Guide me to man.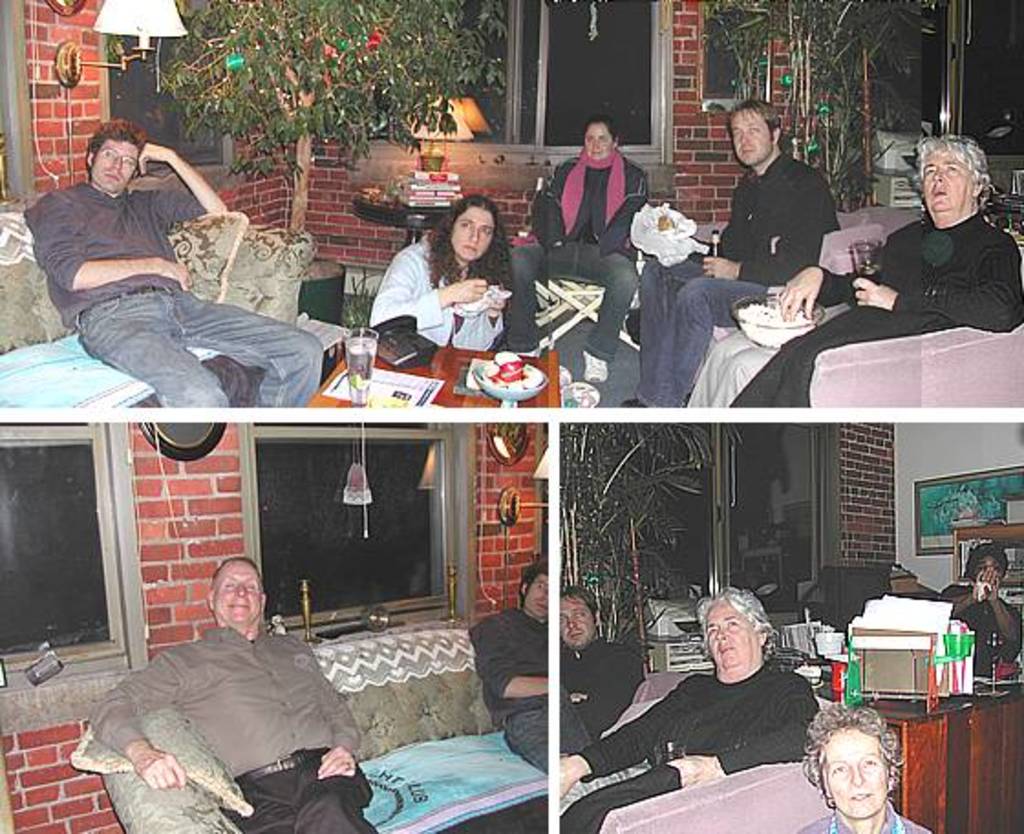
Guidance: 556 574 647 757.
